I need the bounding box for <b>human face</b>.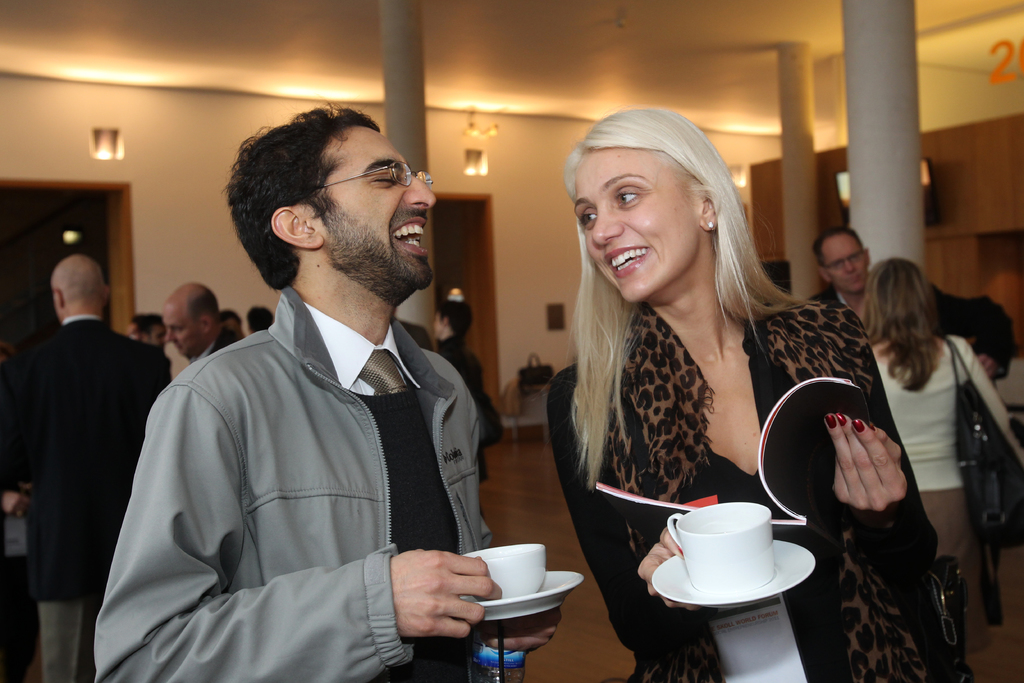
Here it is: Rect(572, 150, 698, 302).
